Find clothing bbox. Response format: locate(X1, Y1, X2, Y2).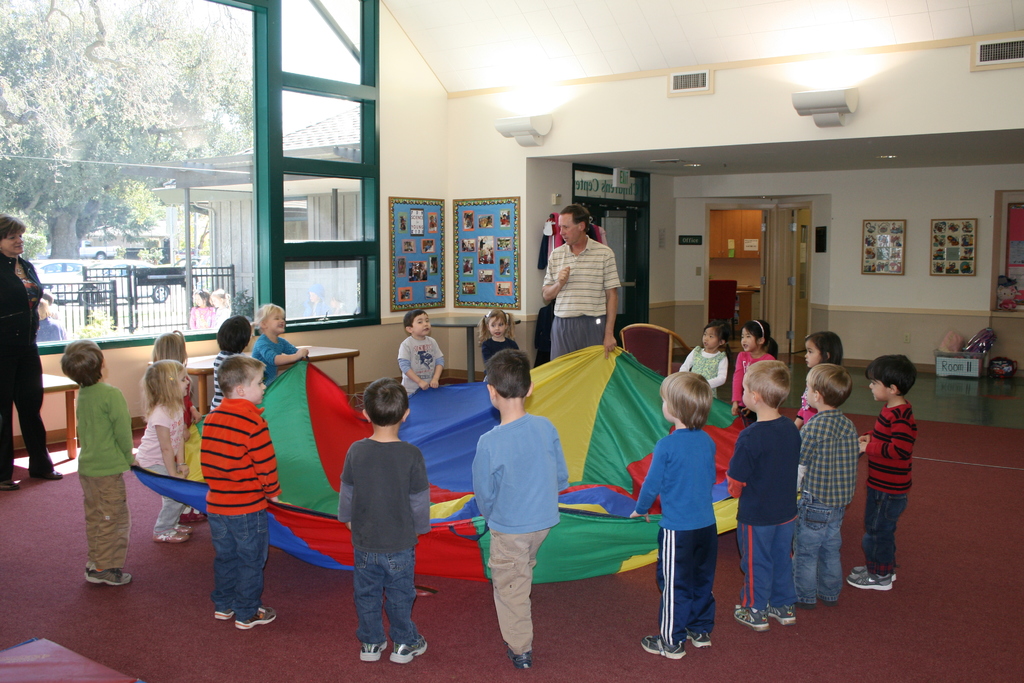
locate(187, 304, 216, 329).
